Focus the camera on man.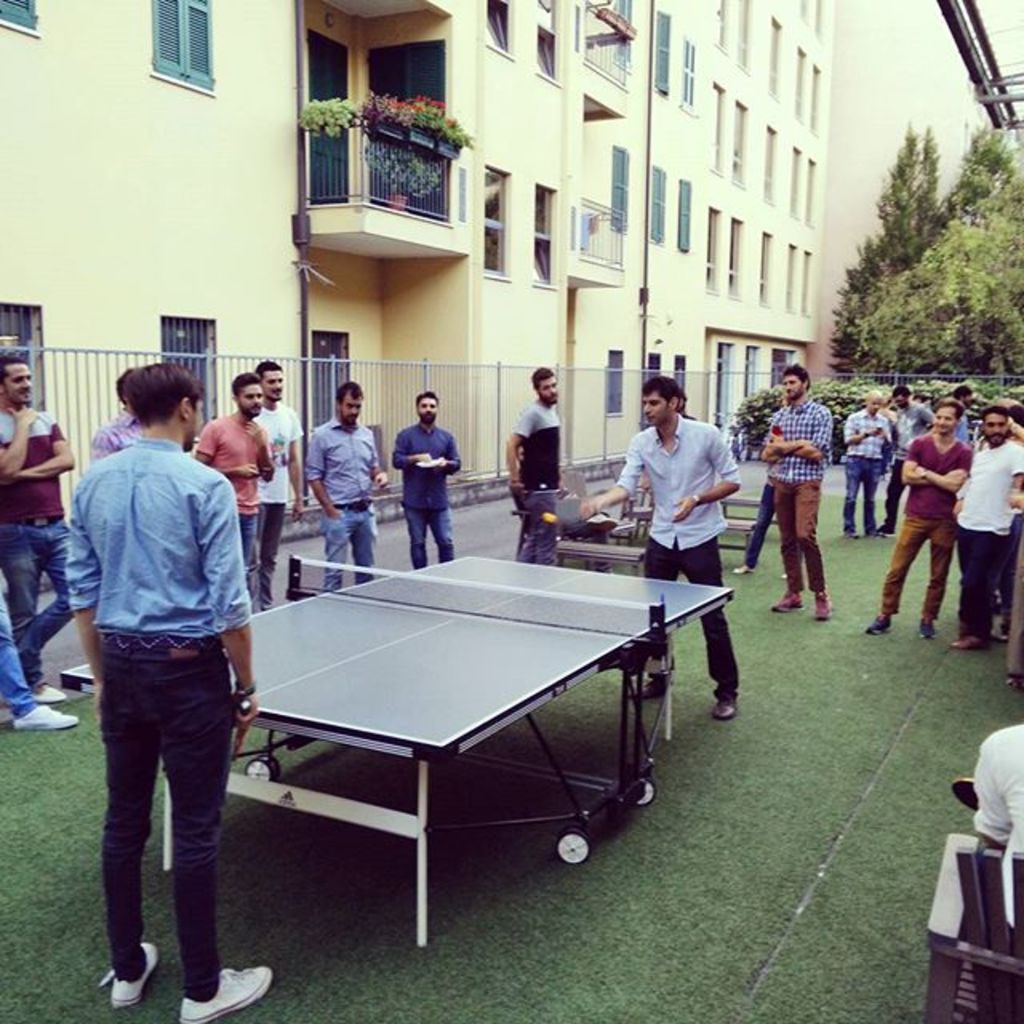
Focus region: box=[861, 395, 970, 638].
